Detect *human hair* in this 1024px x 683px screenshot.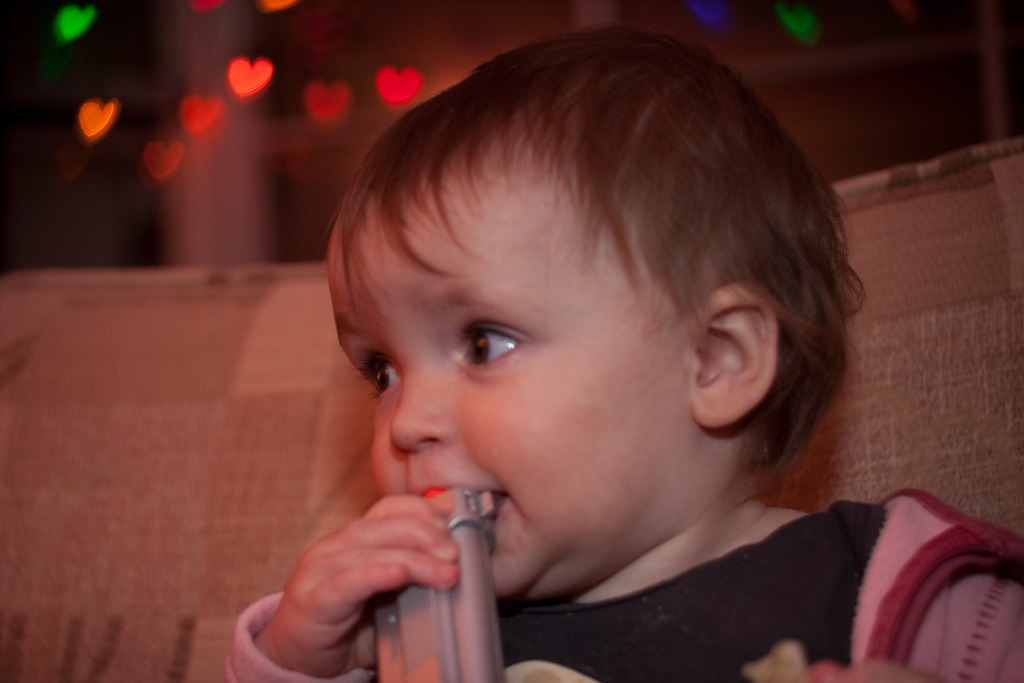
Detection: rect(317, 23, 858, 498).
